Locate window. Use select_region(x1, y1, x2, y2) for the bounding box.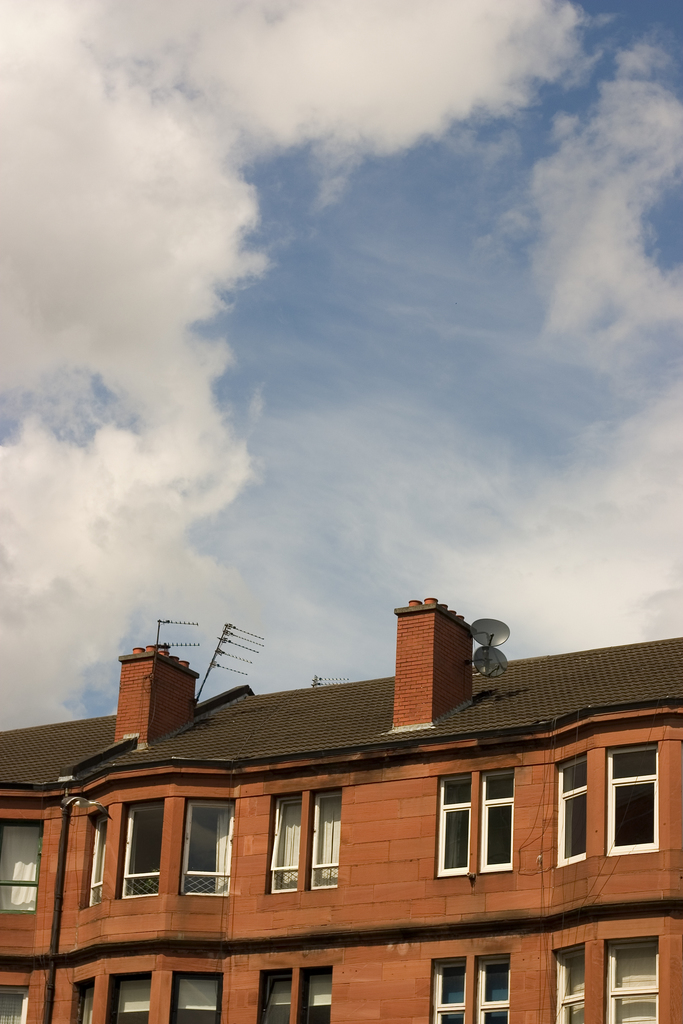
select_region(602, 940, 659, 1023).
